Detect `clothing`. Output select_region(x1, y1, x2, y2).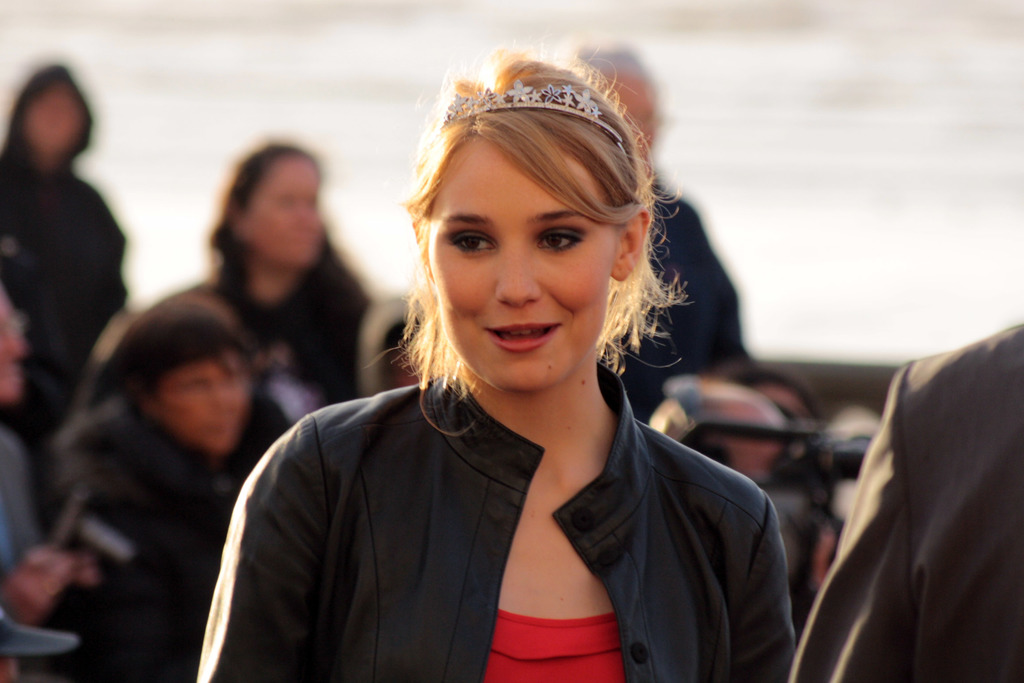
select_region(186, 367, 788, 682).
